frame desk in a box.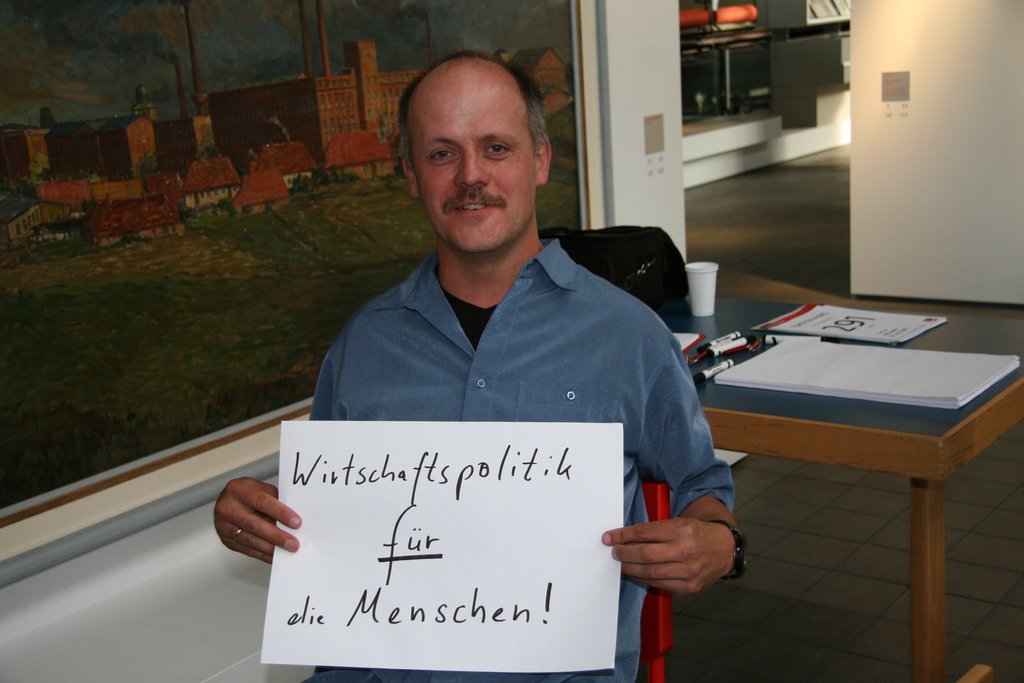
crop(652, 295, 1023, 682).
